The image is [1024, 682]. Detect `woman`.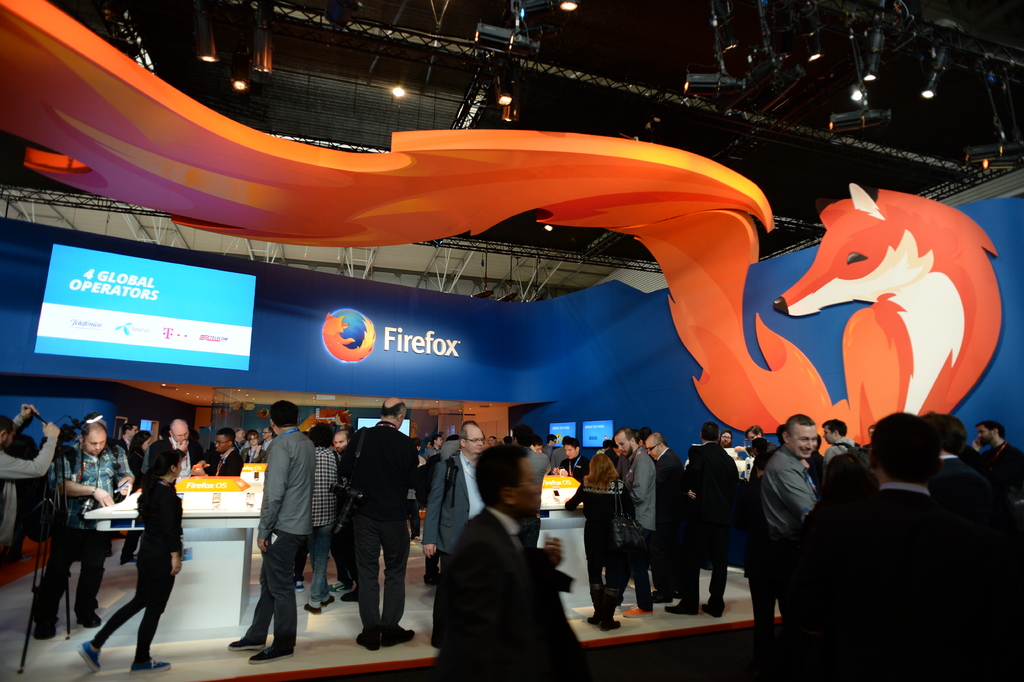
Detection: 240, 430, 269, 466.
